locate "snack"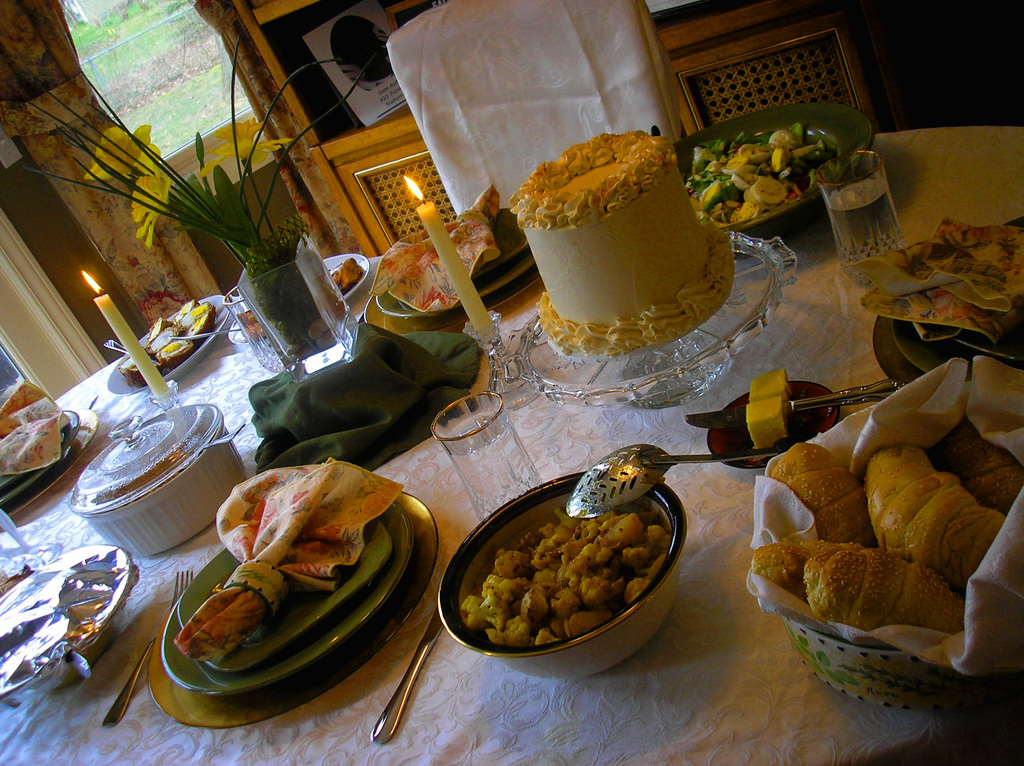
[809,555,970,630]
